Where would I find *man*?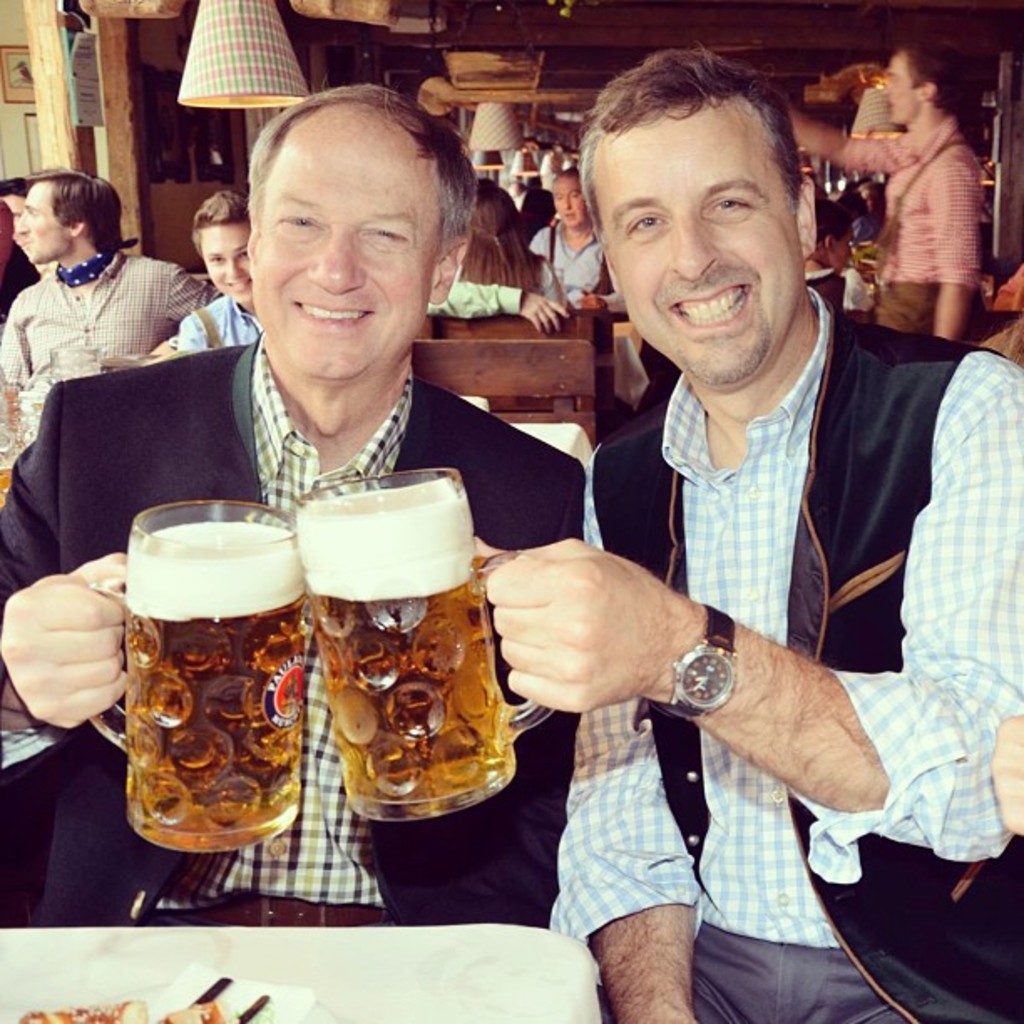
At [left=0, top=181, right=50, bottom=276].
